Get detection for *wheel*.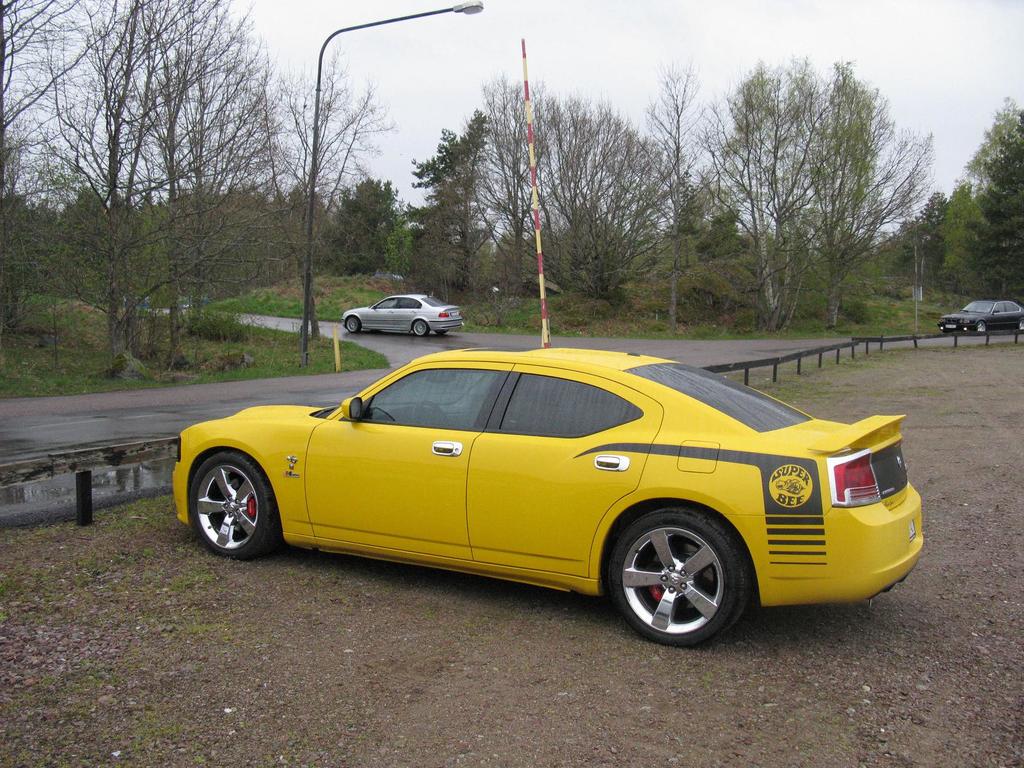
Detection: box=[348, 316, 362, 336].
